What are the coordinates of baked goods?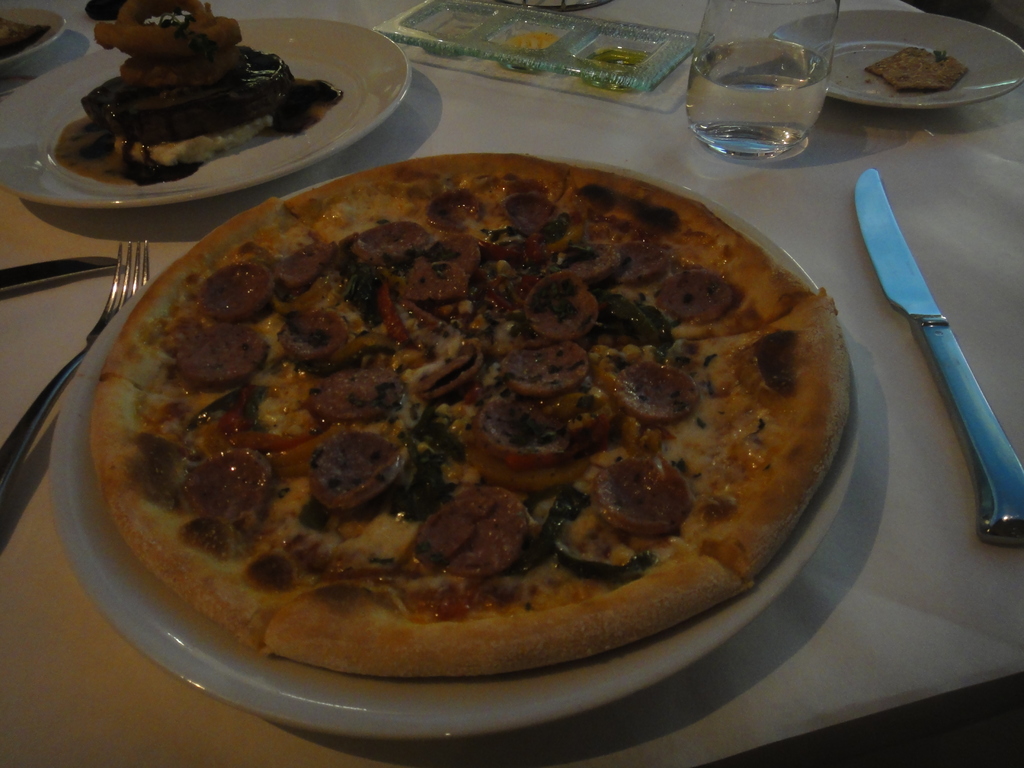
82, 0, 297, 164.
